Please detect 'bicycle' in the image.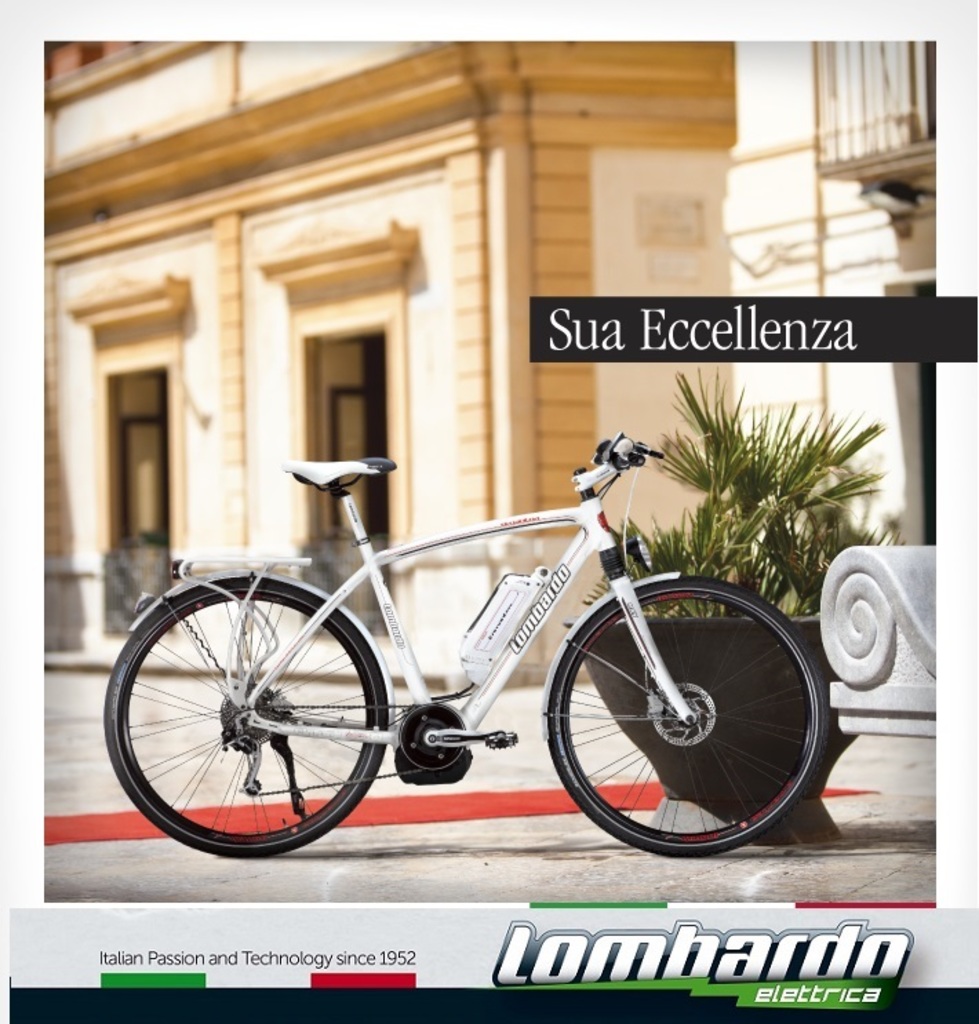
[x1=103, y1=430, x2=829, y2=854].
